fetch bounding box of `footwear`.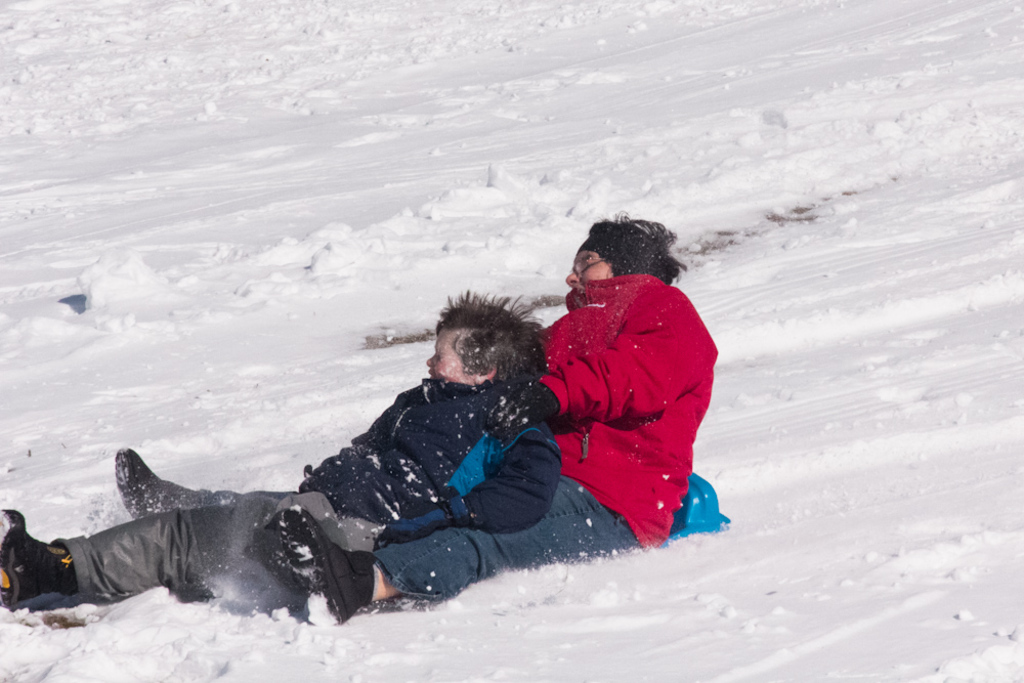
Bbox: {"left": 278, "top": 507, "right": 375, "bottom": 624}.
